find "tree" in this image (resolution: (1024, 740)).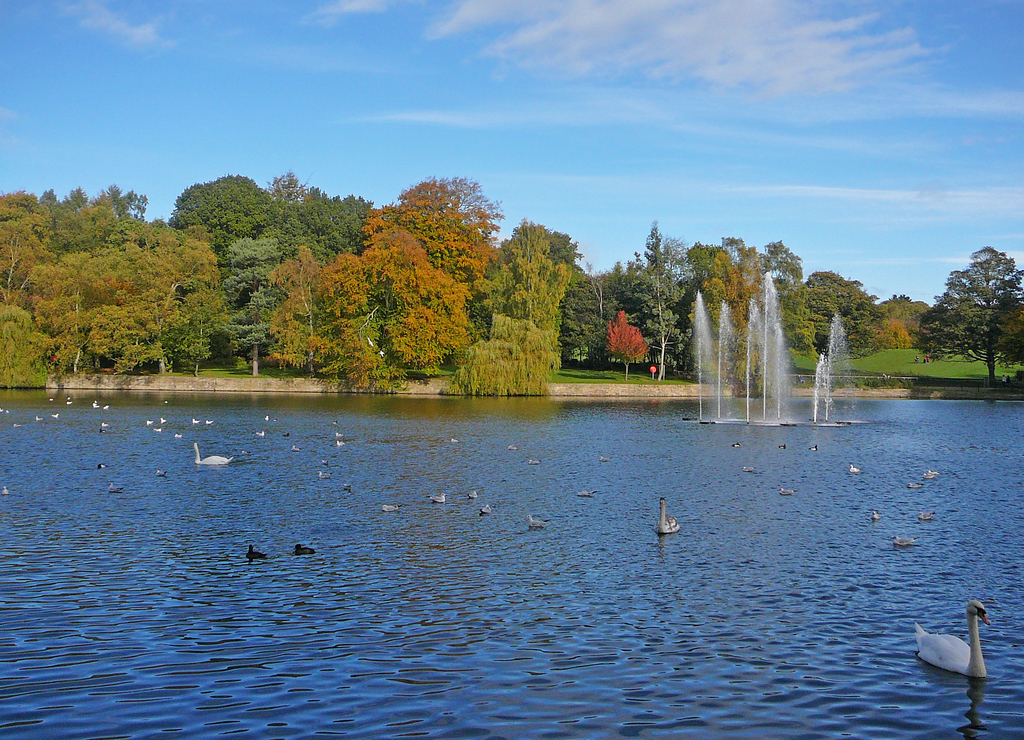
BBox(508, 217, 566, 364).
